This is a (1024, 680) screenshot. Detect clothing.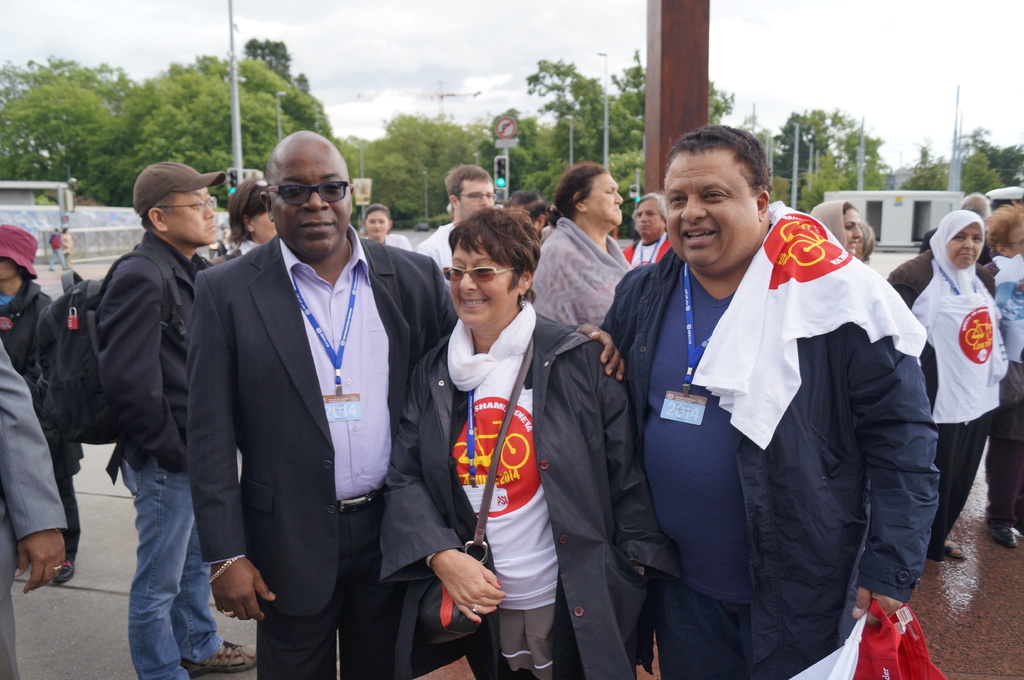
box=[0, 331, 70, 679].
